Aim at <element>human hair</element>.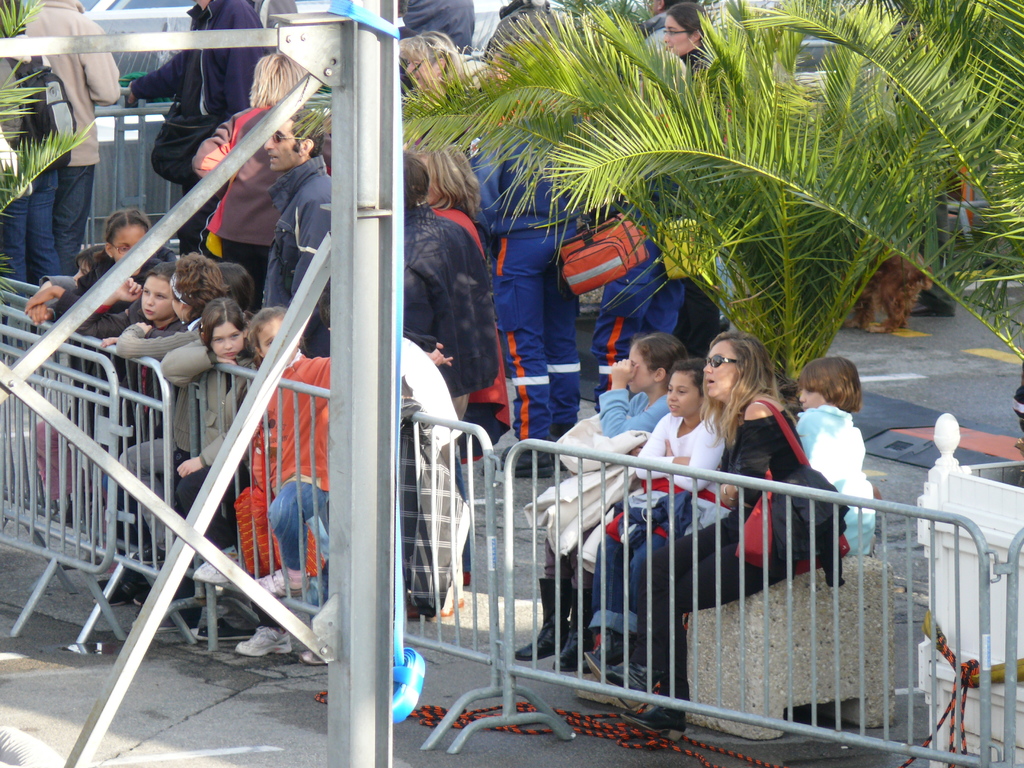
Aimed at <bbox>709, 329, 790, 460</bbox>.
